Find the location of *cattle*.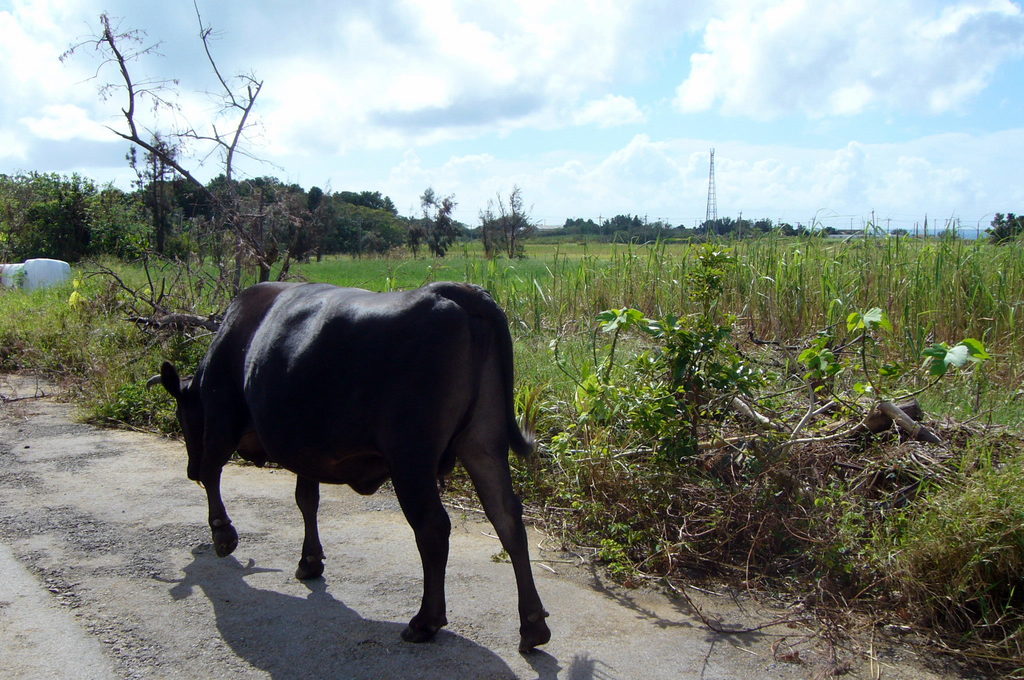
Location: pyautogui.locateOnScreen(161, 264, 547, 667).
